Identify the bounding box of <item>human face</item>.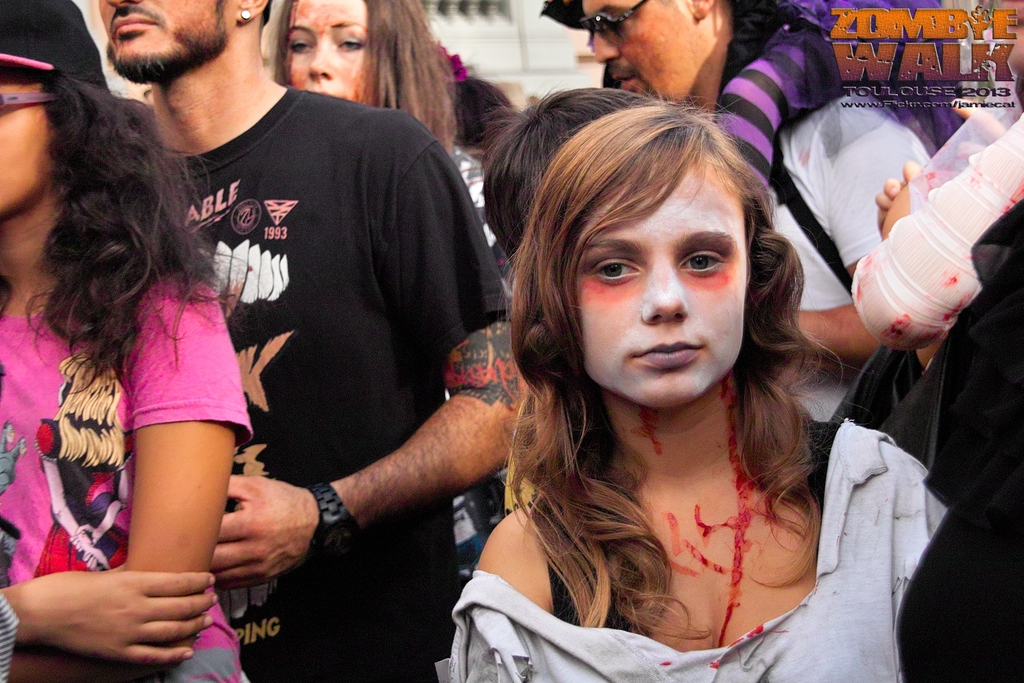
<box>95,0,243,85</box>.
